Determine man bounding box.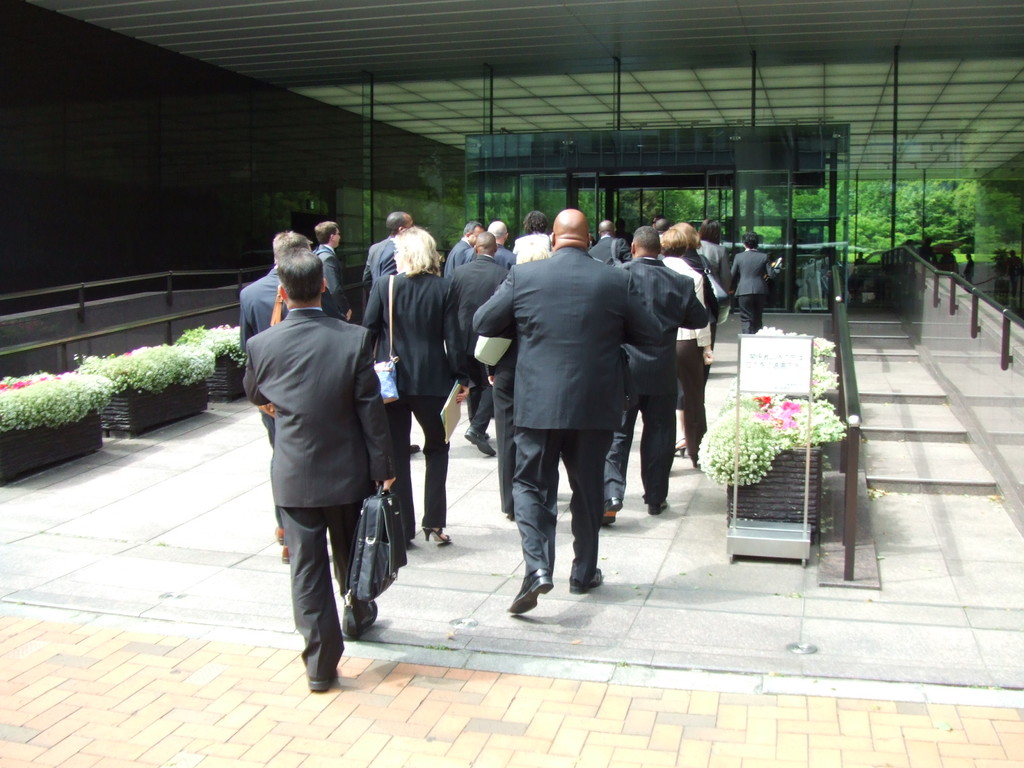
Determined: (x1=442, y1=236, x2=520, y2=456).
